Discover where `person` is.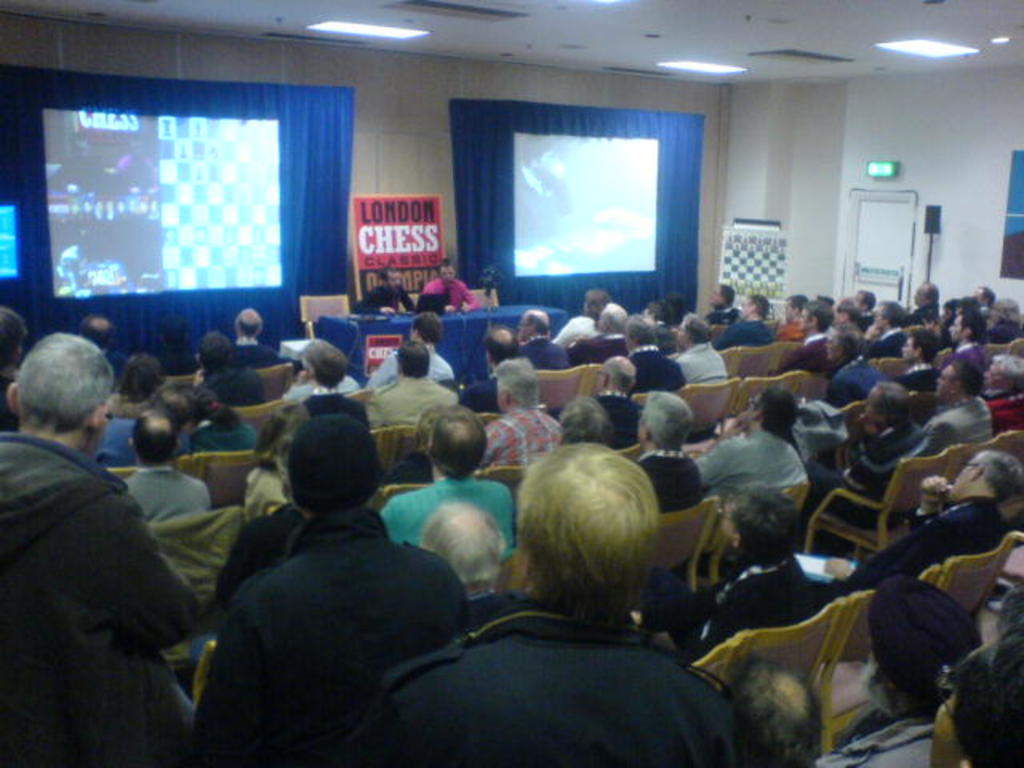
Discovered at (x1=227, y1=301, x2=280, y2=376).
